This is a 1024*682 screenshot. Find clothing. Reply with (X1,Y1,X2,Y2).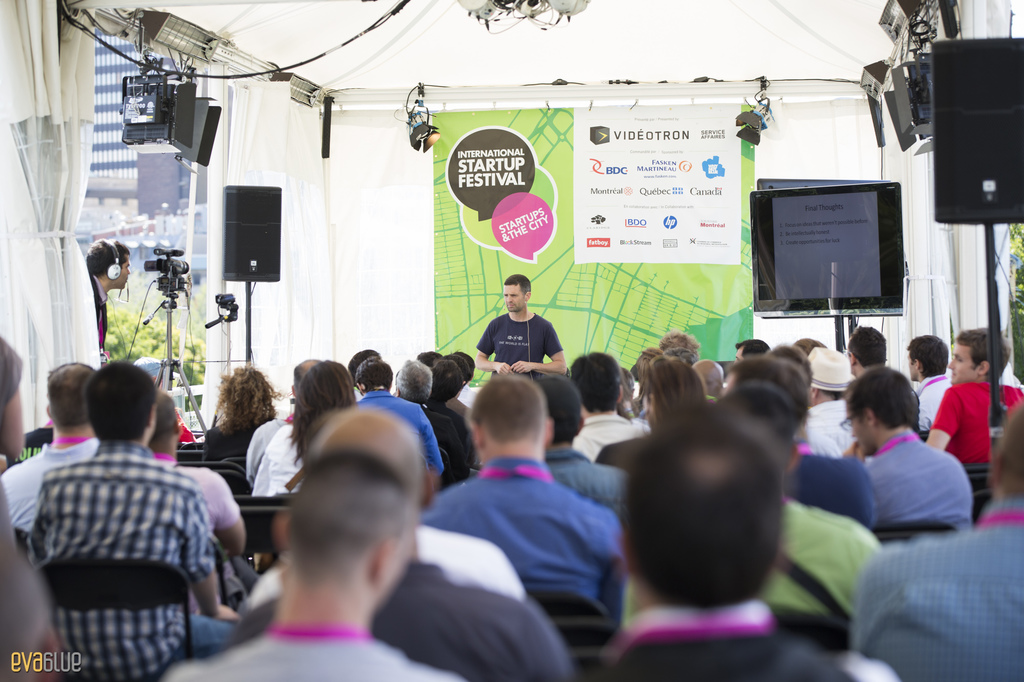
(417,459,626,598).
